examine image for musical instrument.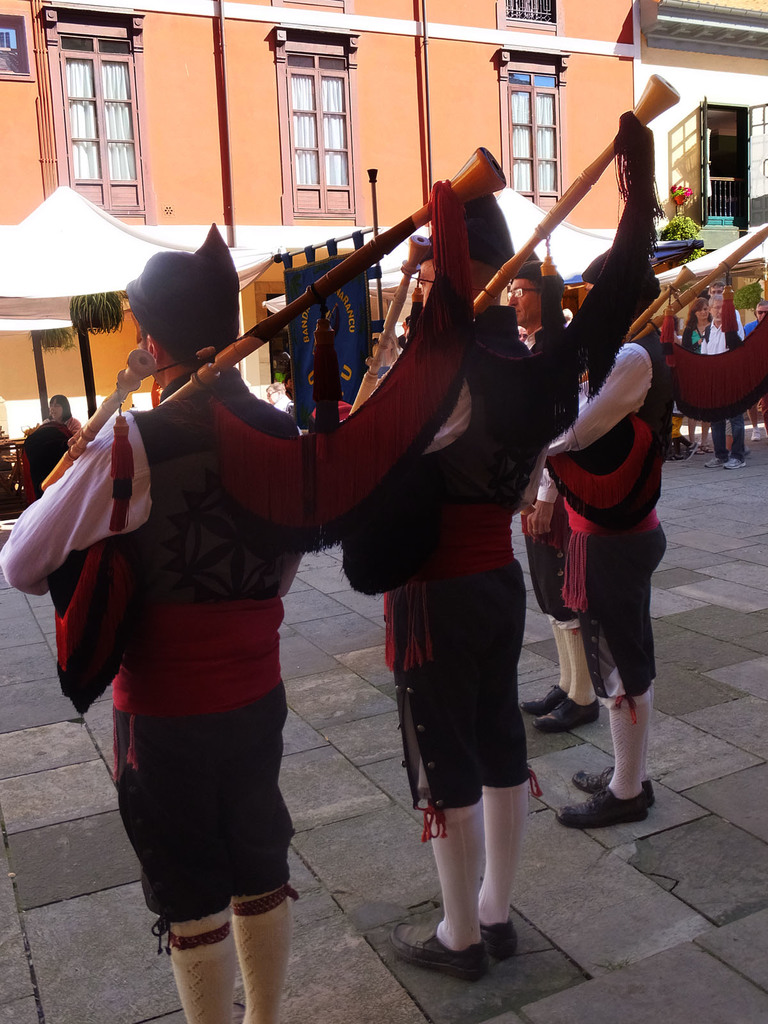
Examination result: bbox(508, 220, 767, 533).
